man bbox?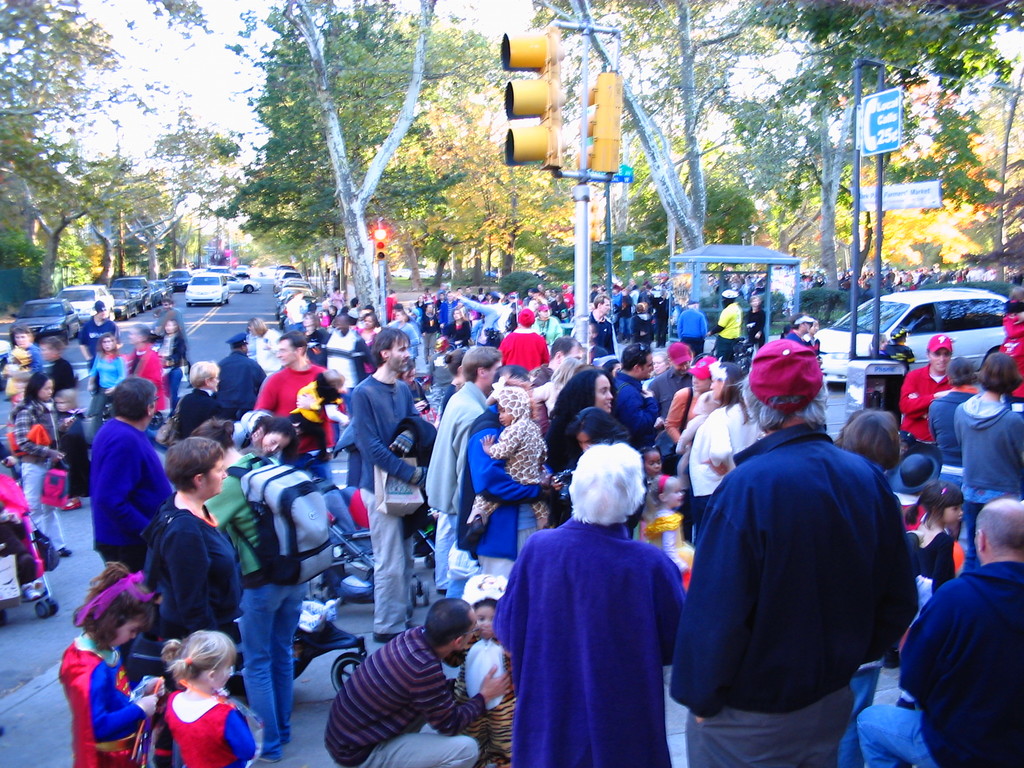
x1=350 y1=327 x2=428 y2=644
